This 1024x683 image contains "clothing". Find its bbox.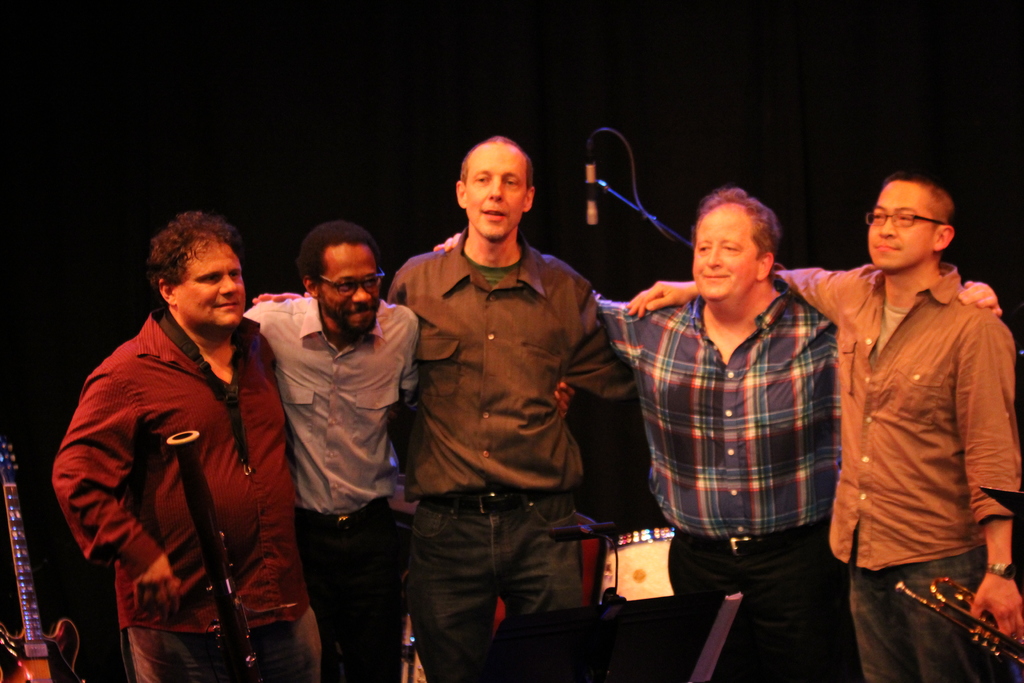
bbox=(55, 266, 305, 665).
